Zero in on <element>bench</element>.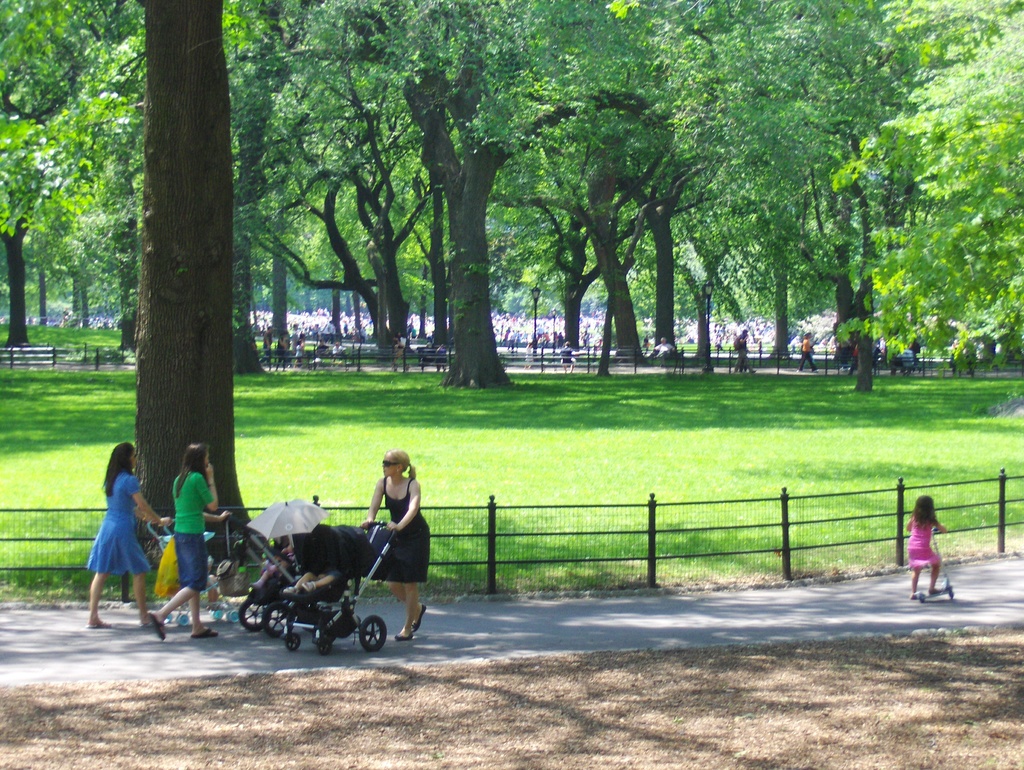
Zeroed in: pyautogui.locateOnScreen(631, 348, 689, 374).
